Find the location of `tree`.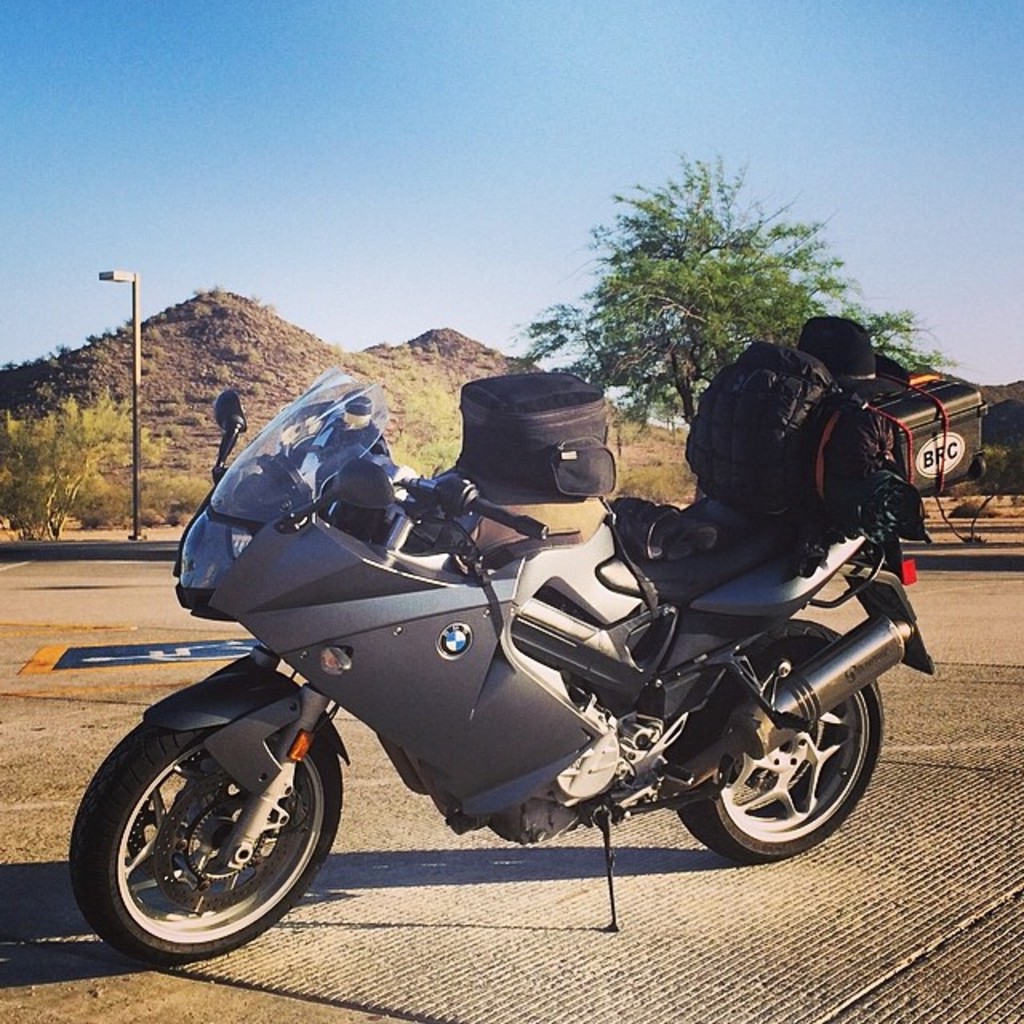
Location: bbox(110, 450, 218, 536).
